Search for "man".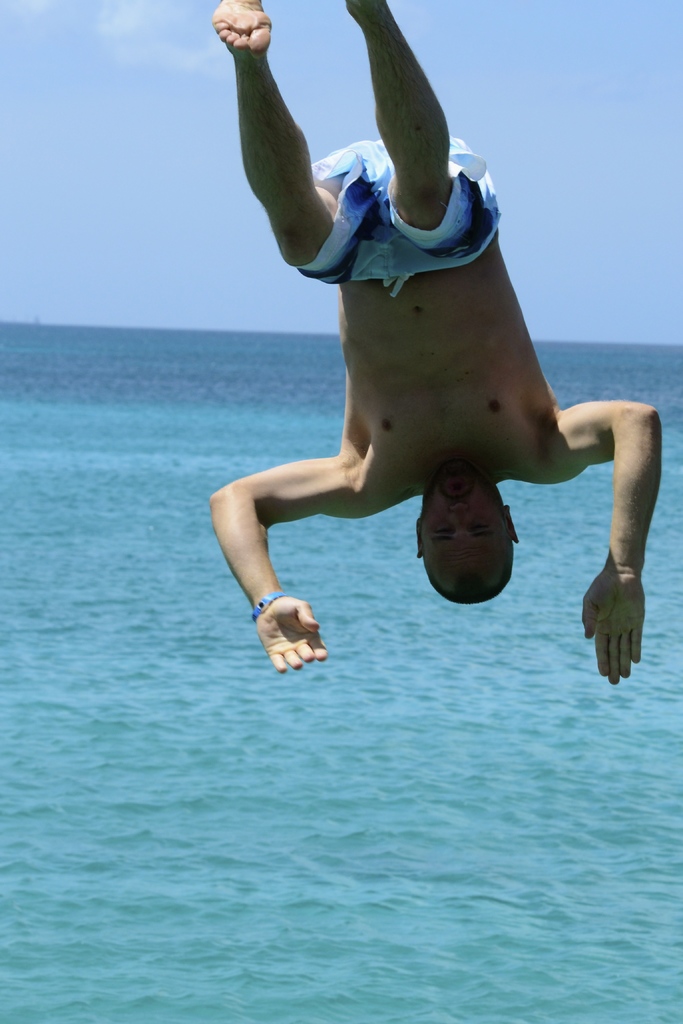
Found at select_region(204, 52, 627, 756).
